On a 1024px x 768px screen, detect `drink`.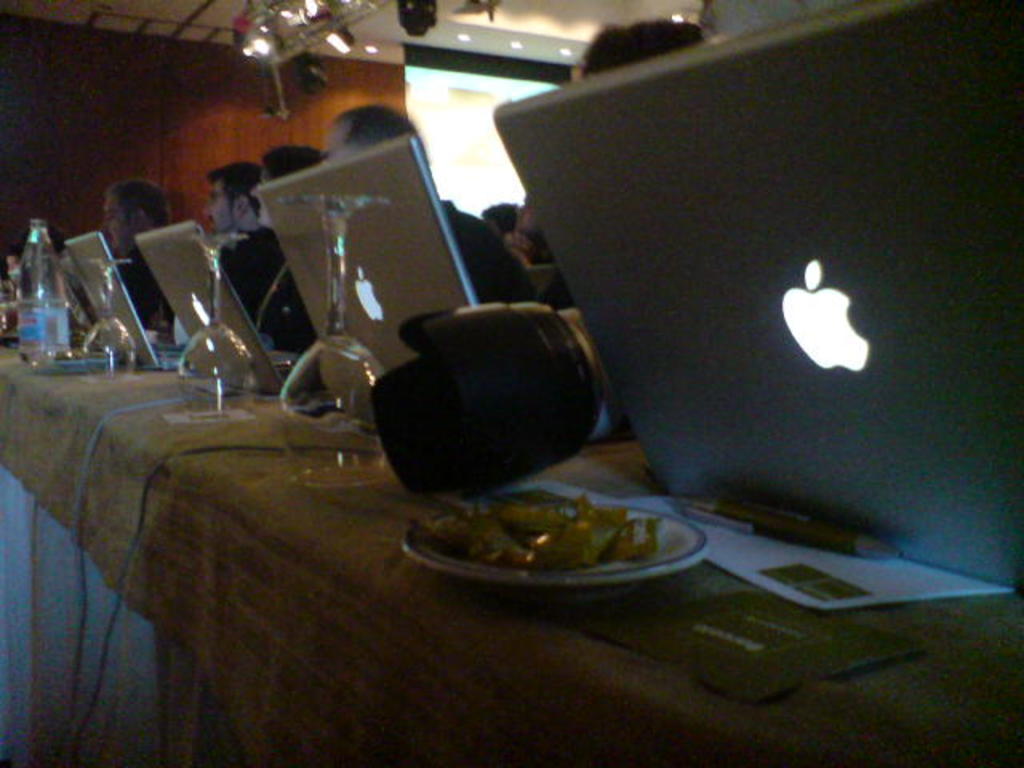
bbox=[18, 221, 67, 365].
